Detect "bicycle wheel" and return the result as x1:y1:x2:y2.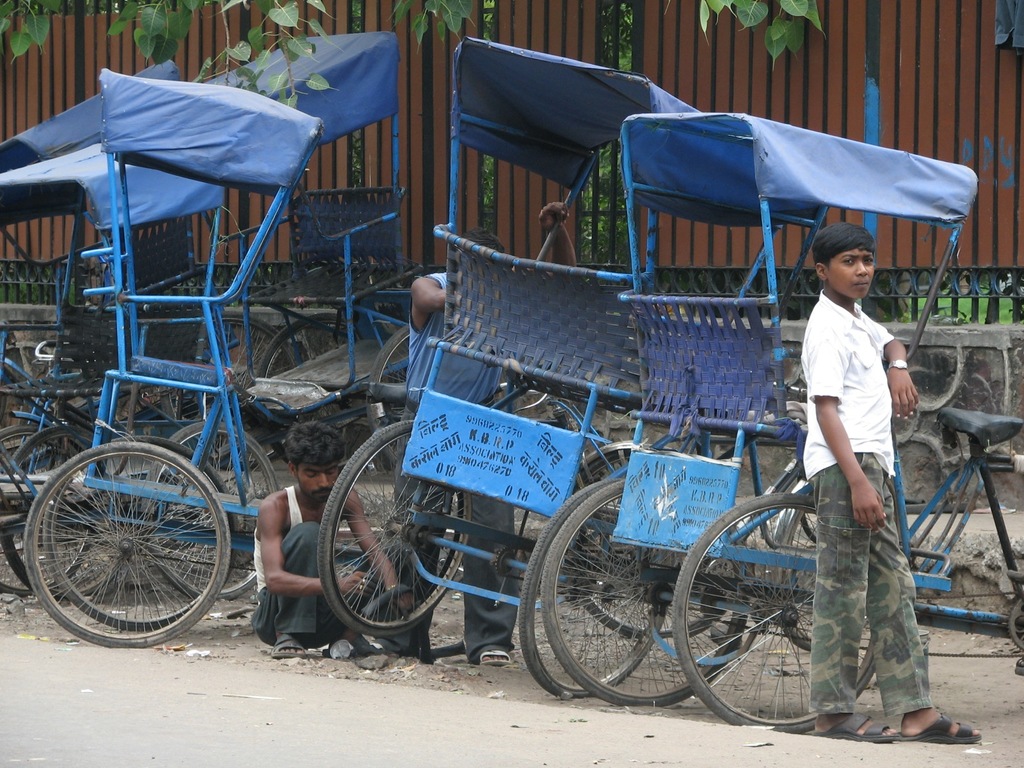
657:499:883:720.
